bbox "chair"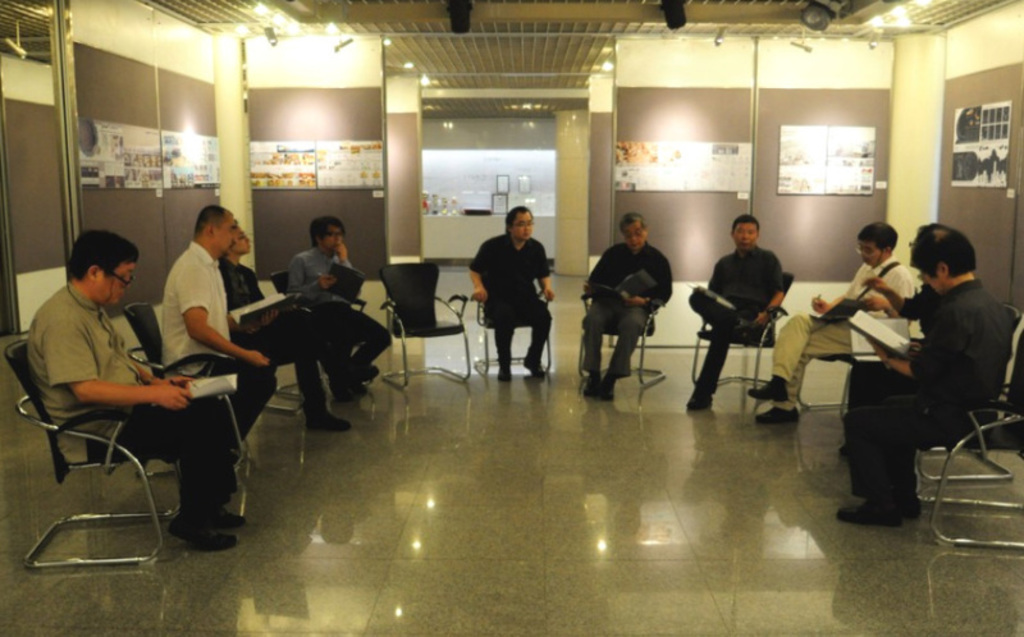
region(576, 290, 668, 404)
